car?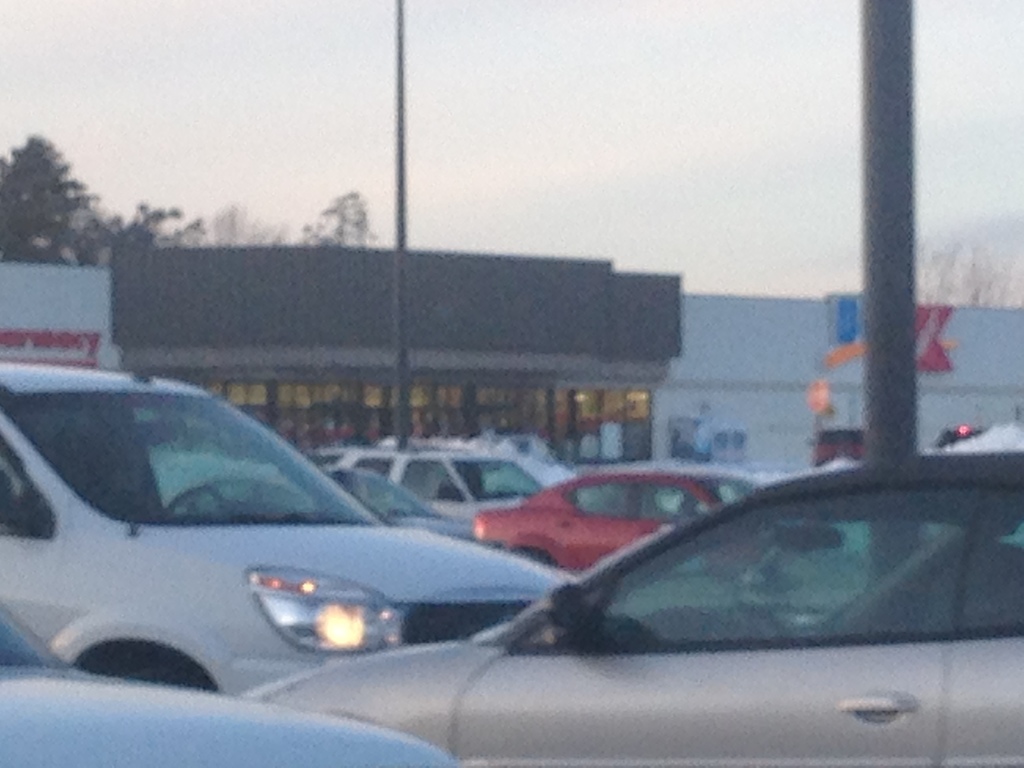
236,416,1023,767
